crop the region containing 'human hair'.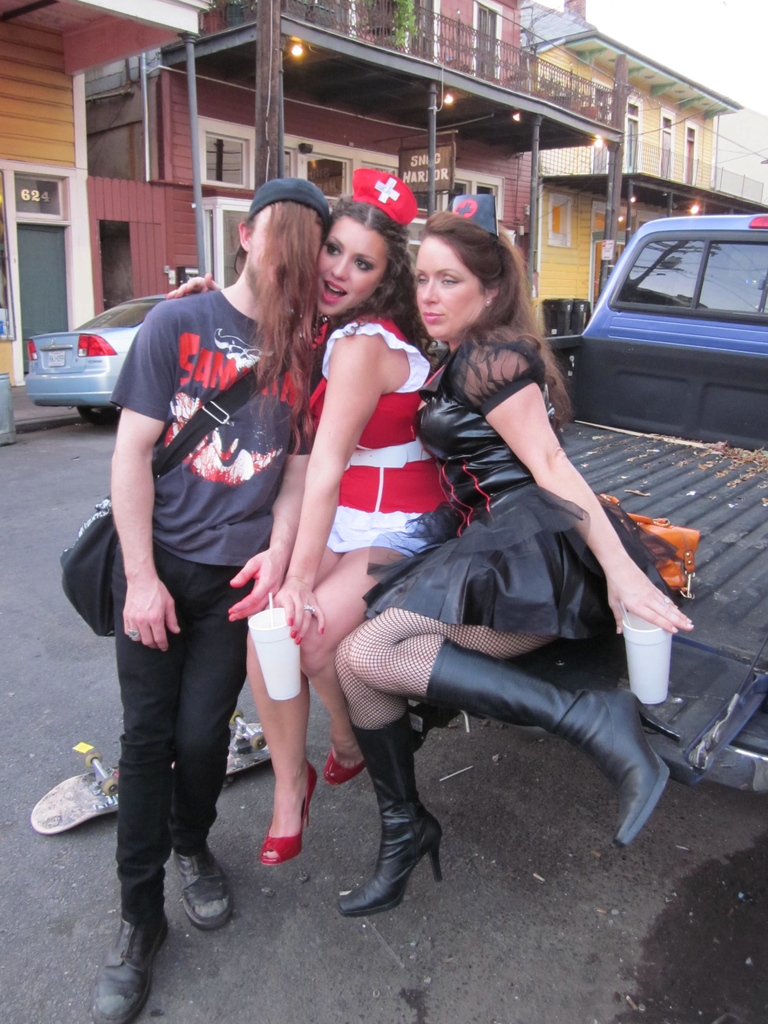
Crop region: <region>317, 196, 443, 354</region>.
